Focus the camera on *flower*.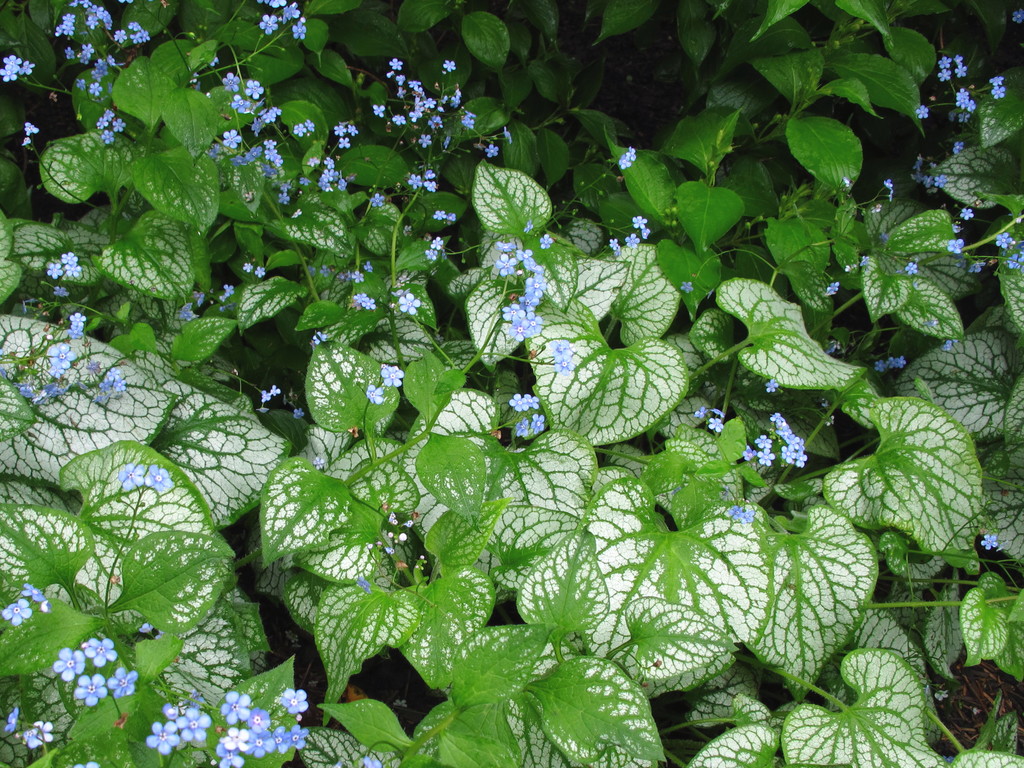
Focus region: detection(81, 638, 120, 667).
